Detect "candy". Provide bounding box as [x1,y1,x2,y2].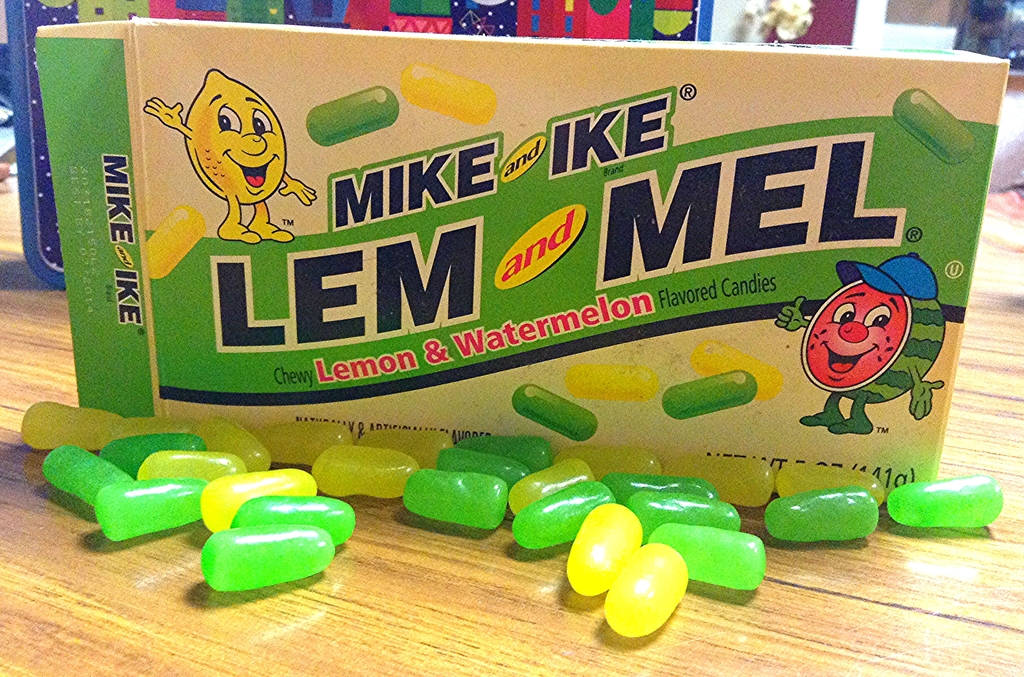
[579,448,662,489].
